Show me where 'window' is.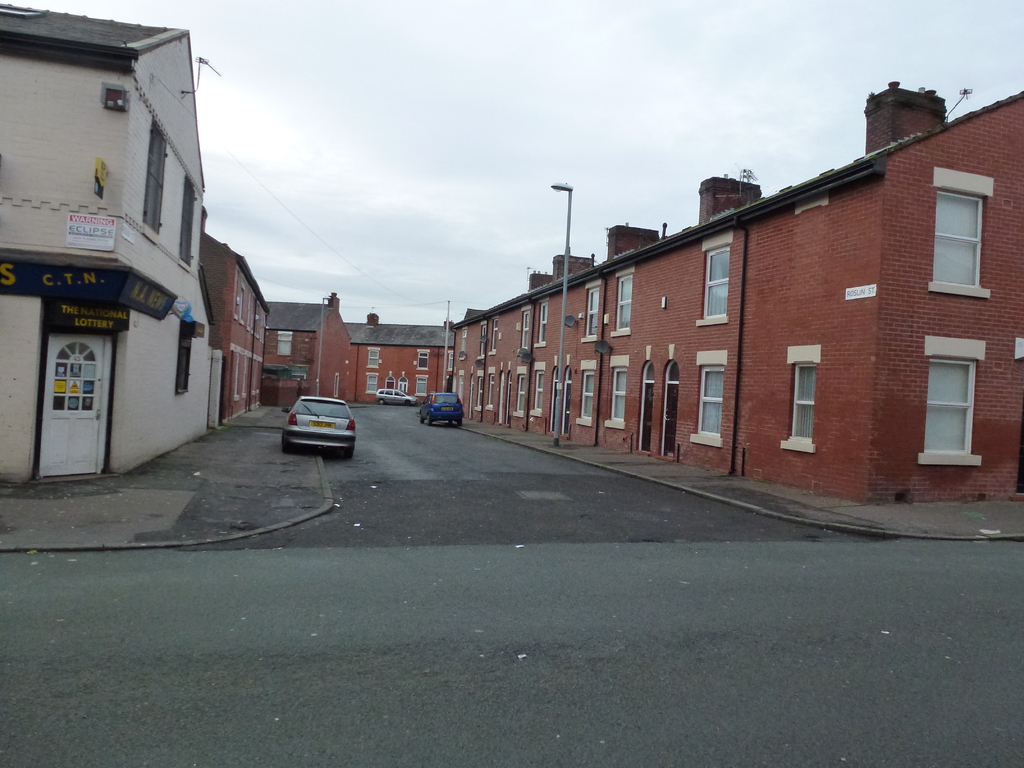
'window' is at bbox=[278, 331, 291, 352].
